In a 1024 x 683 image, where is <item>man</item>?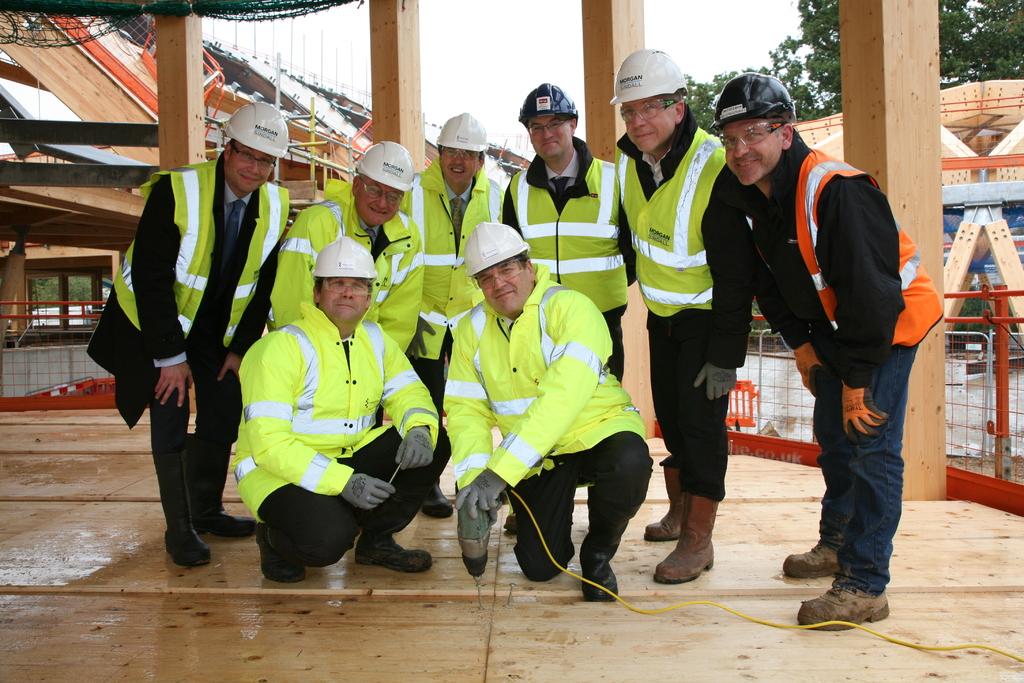
x1=95 y1=100 x2=294 y2=566.
